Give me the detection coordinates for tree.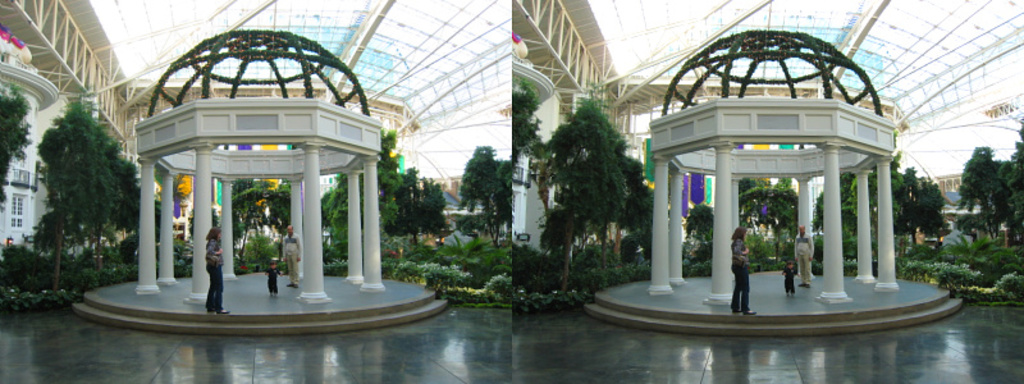
BBox(508, 76, 550, 182).
